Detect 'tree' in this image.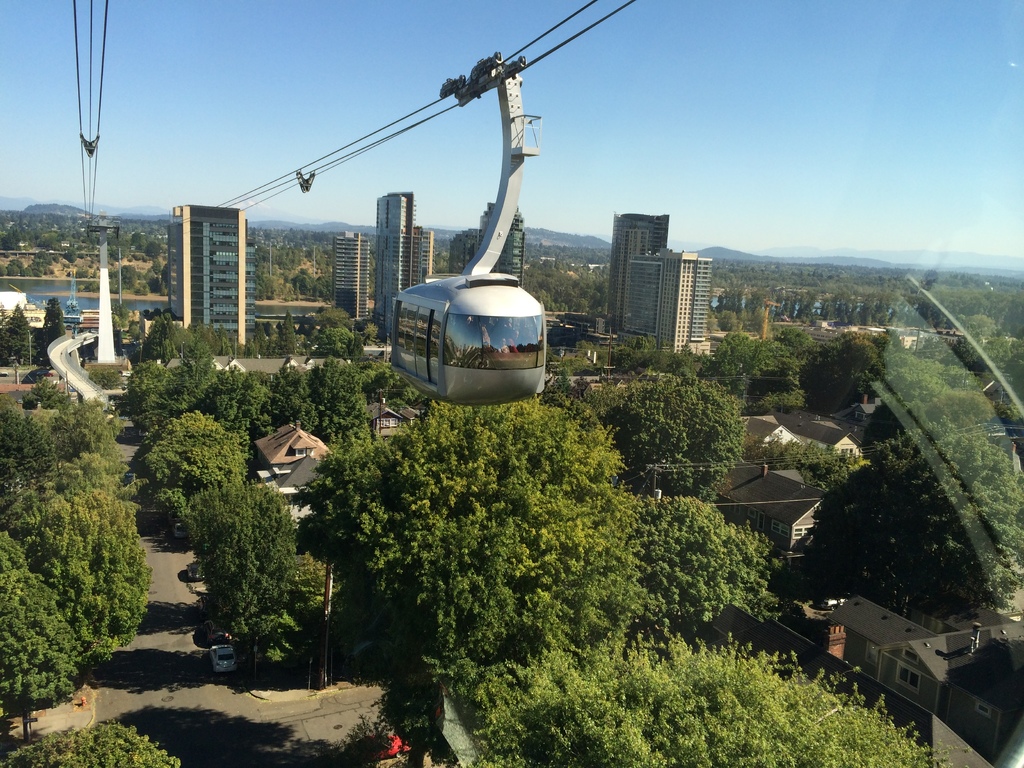
Detection: [x1=39, y1=292, x2=68, y2=371].
